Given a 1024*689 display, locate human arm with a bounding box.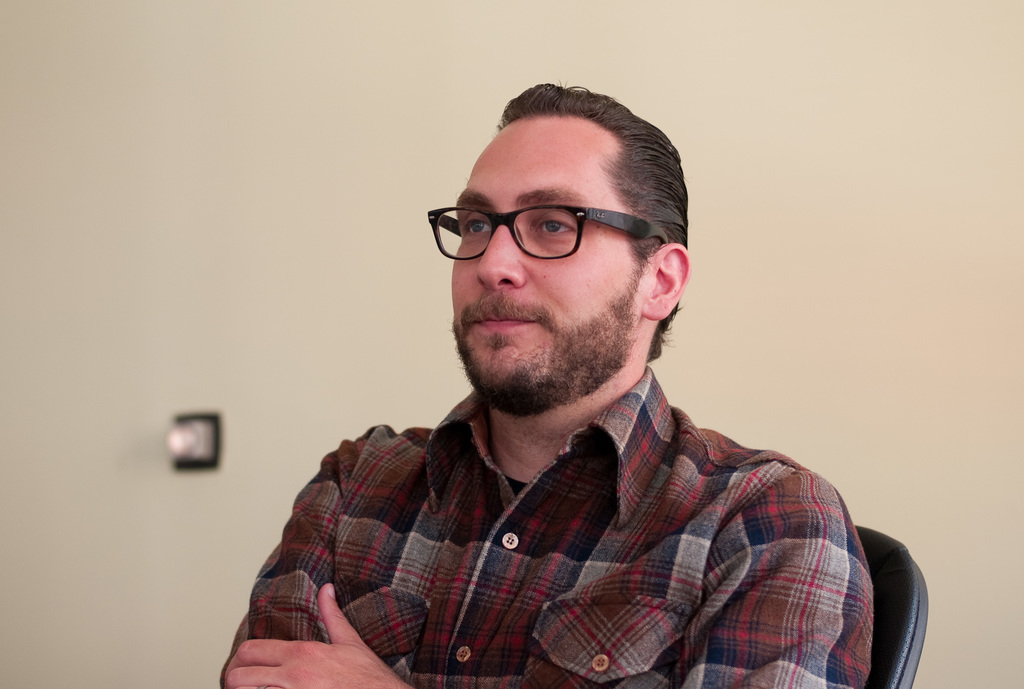
Located: <region>240, 456, 368, 676</region>.
